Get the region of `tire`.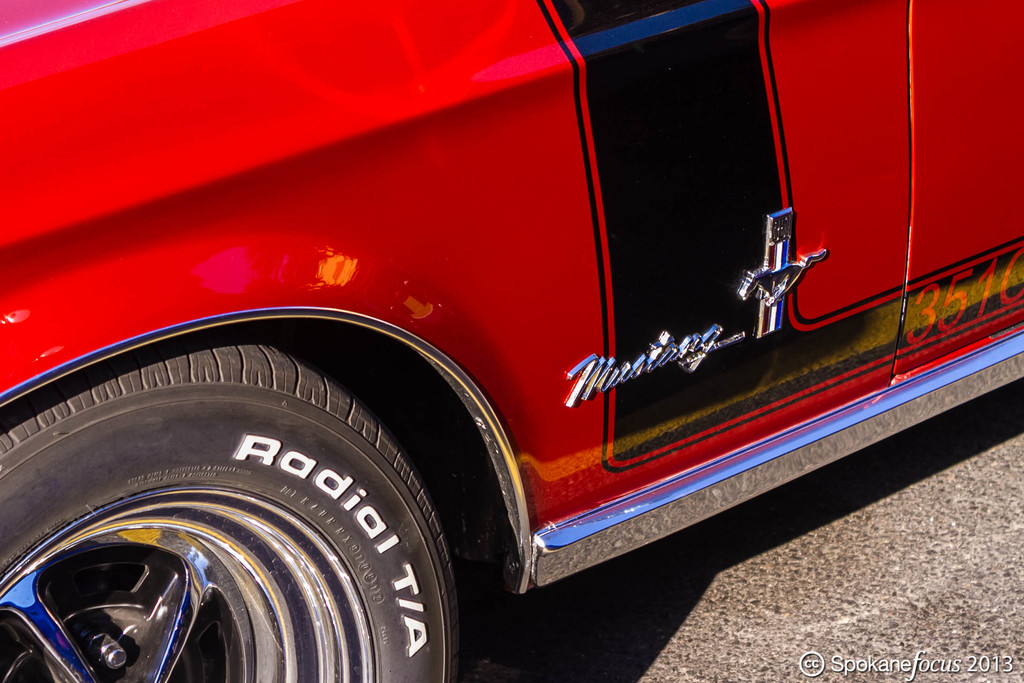
region(0, 349, 468, 682).
